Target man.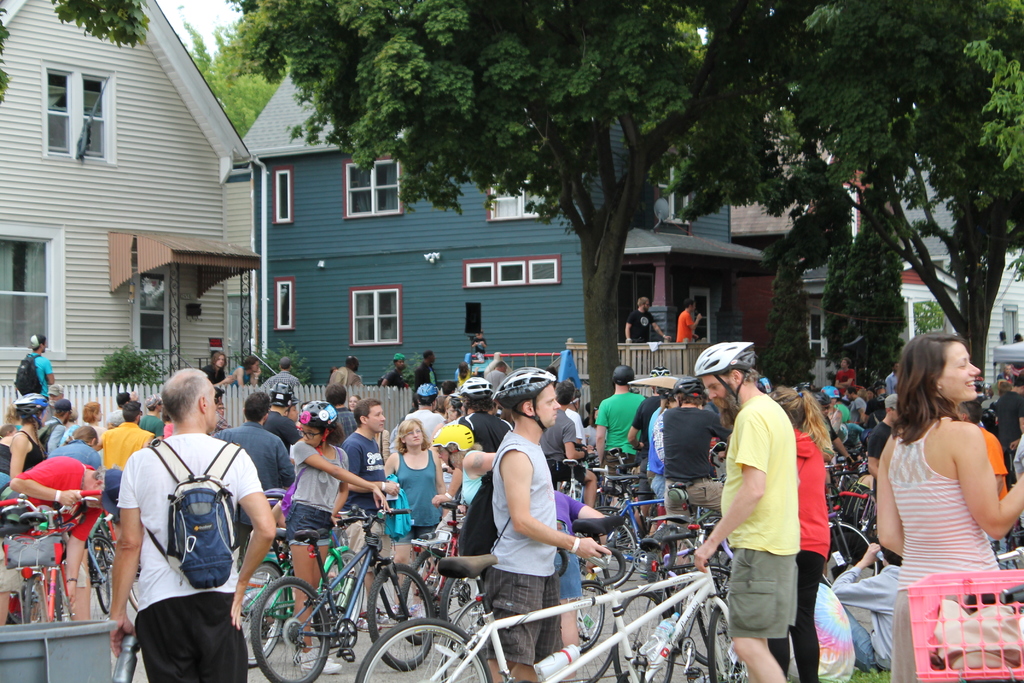
Target region: Rect(328, 357, 364, 390).
